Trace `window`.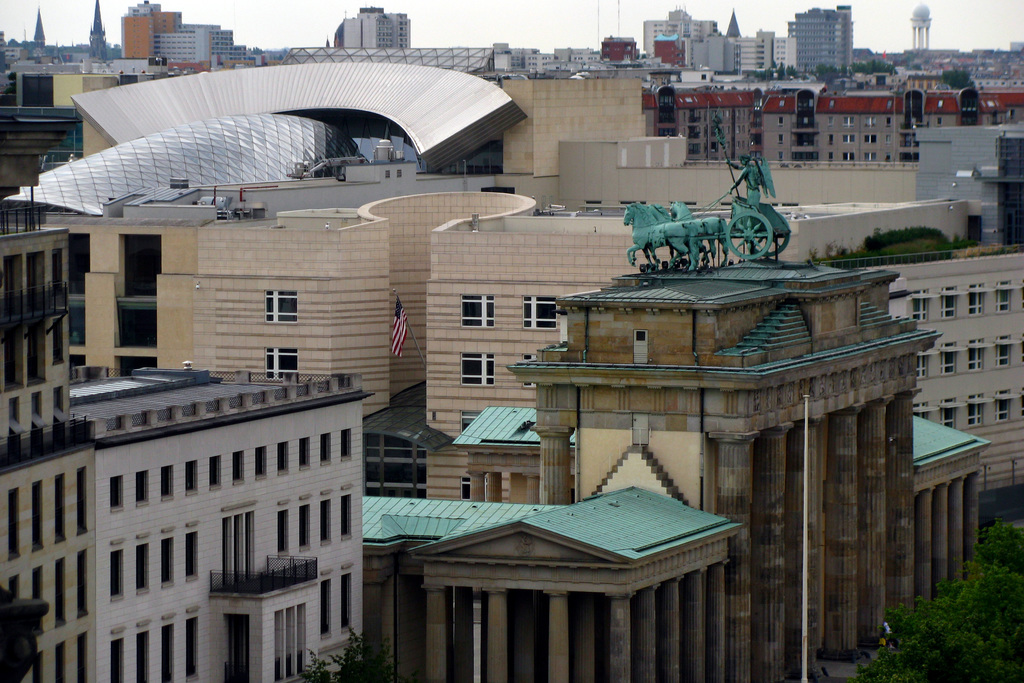
Traced to l=843, t=134, r=857, b=143.
